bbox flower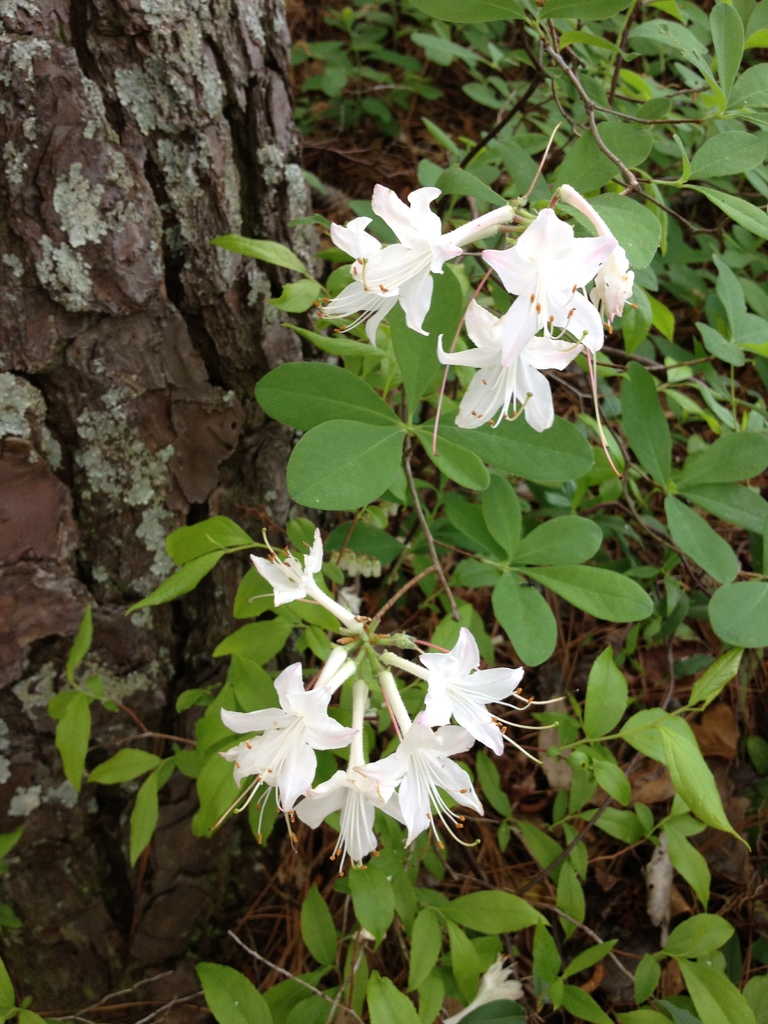
<region>360, 673, 477, 858</region>
